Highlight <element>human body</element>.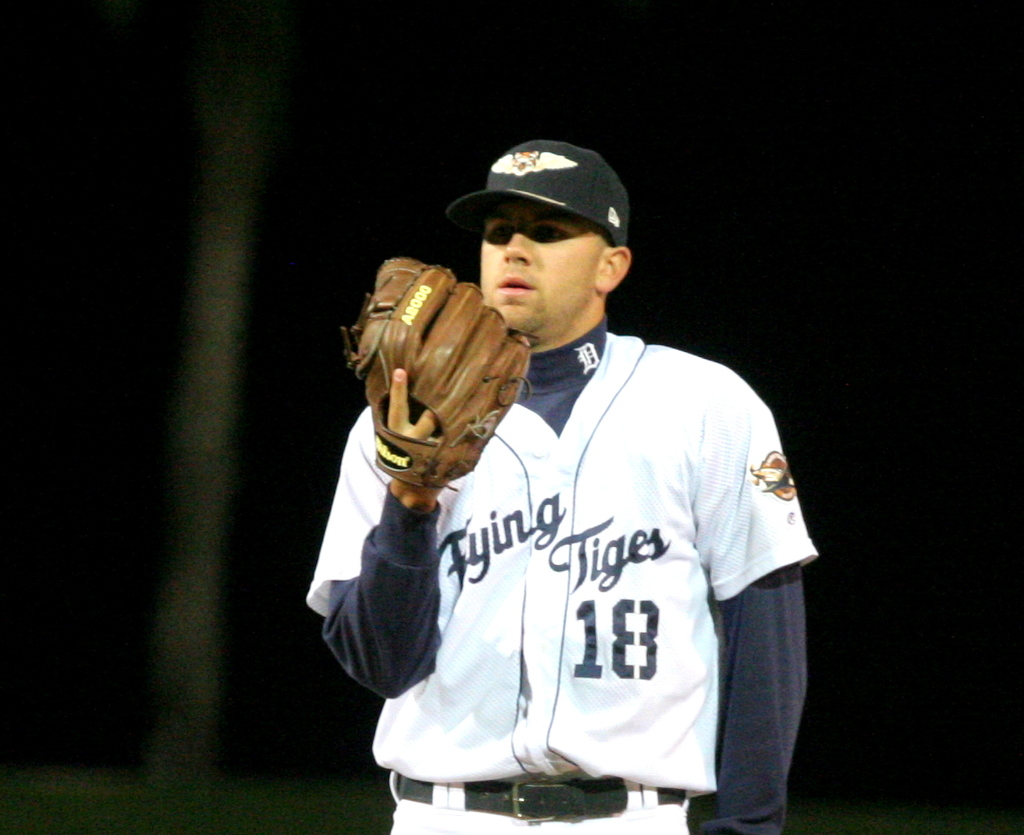
Highlighted region: crop(300, 134, 820, 832).
